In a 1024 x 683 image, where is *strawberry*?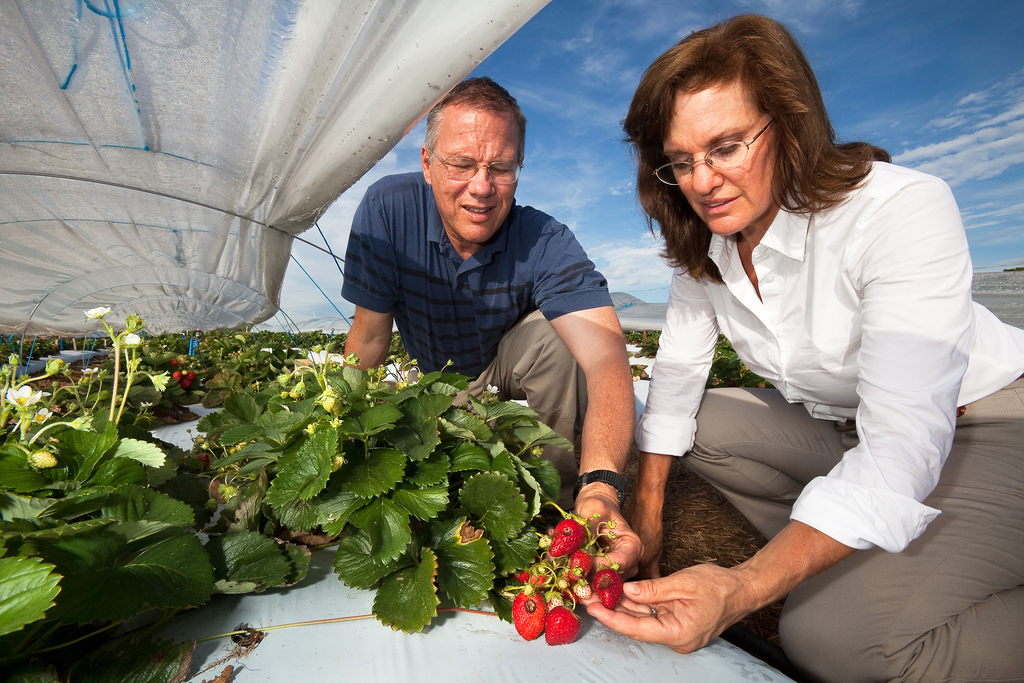
(531, 570, 544, 586).
